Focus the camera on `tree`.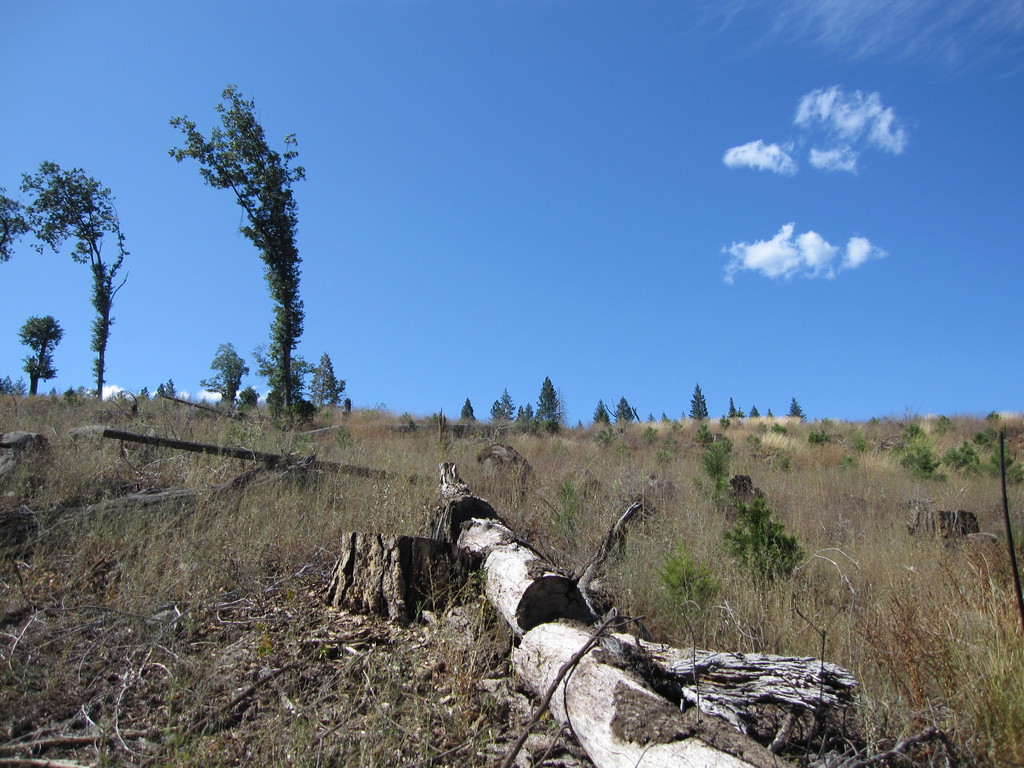
Focus region: box=[614, 395, 638, 425].
